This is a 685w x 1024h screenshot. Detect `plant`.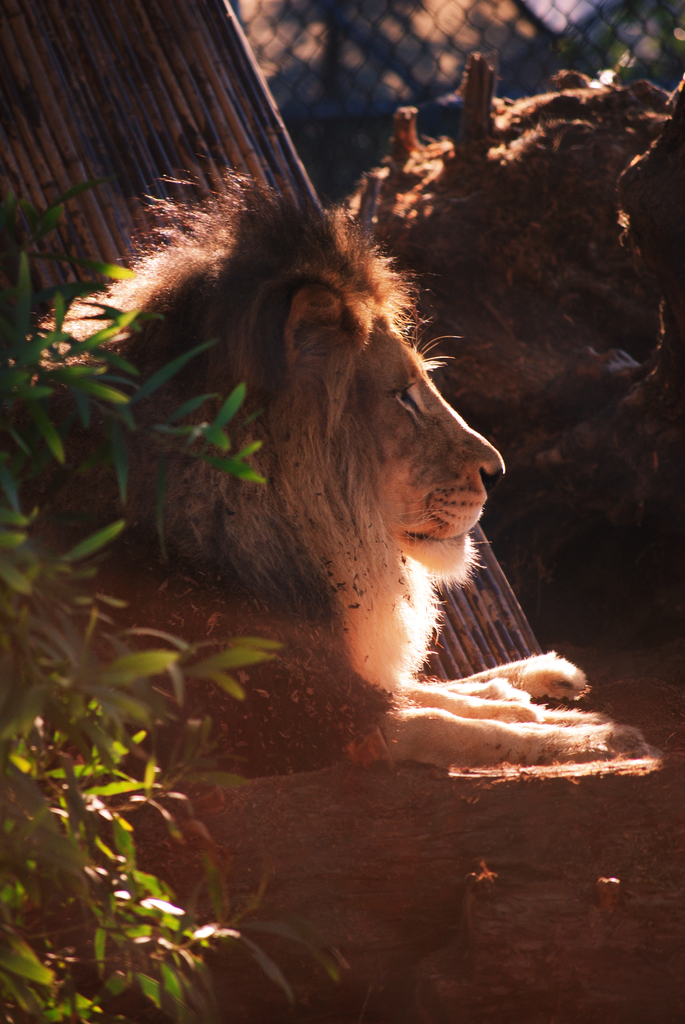
<box>0,165,347,1023</box>.
